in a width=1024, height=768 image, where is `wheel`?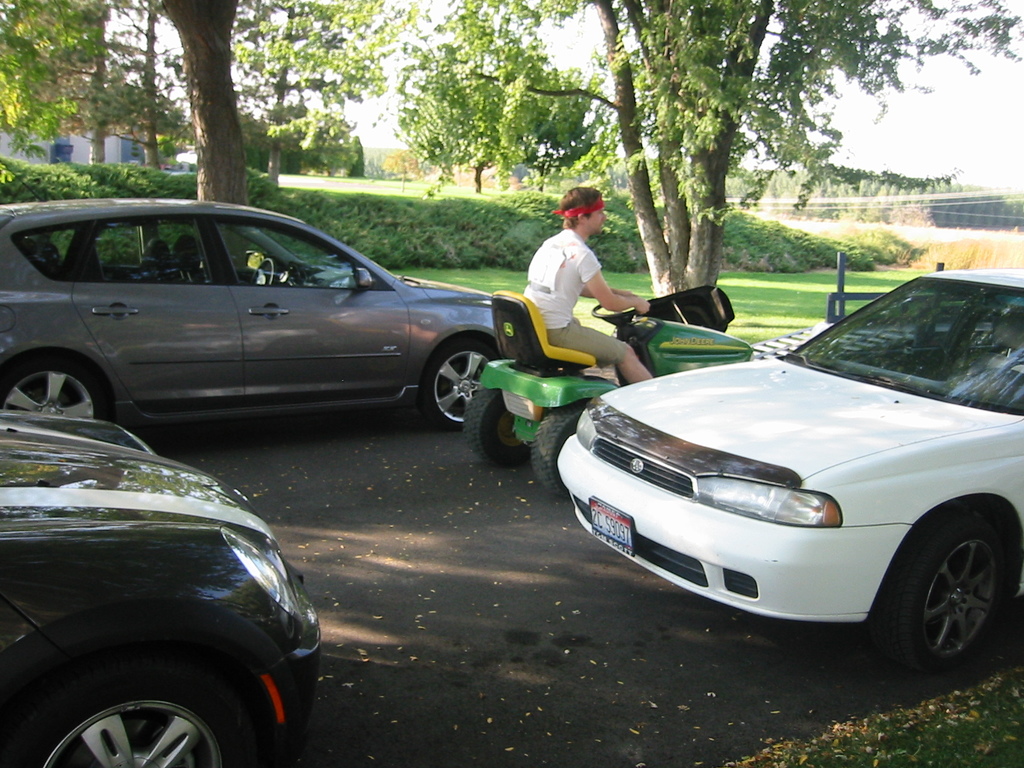
[593,303,640,329].
